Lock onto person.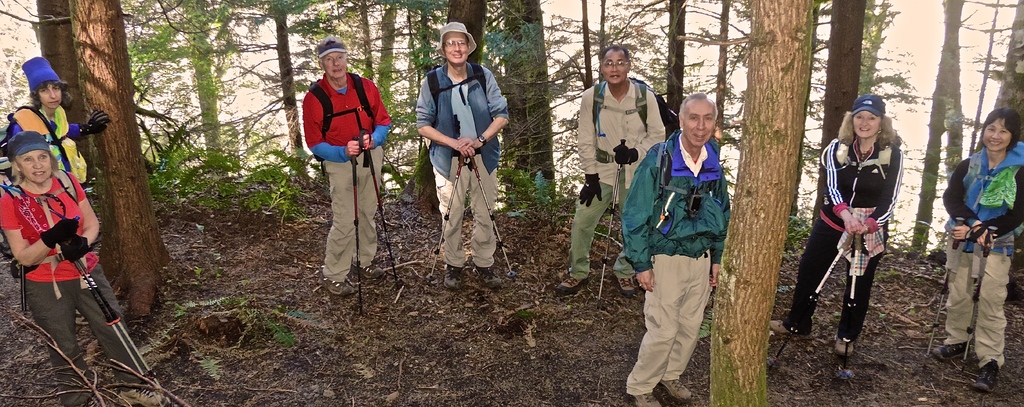
Locked: locate(0, 65, 88, 189).
